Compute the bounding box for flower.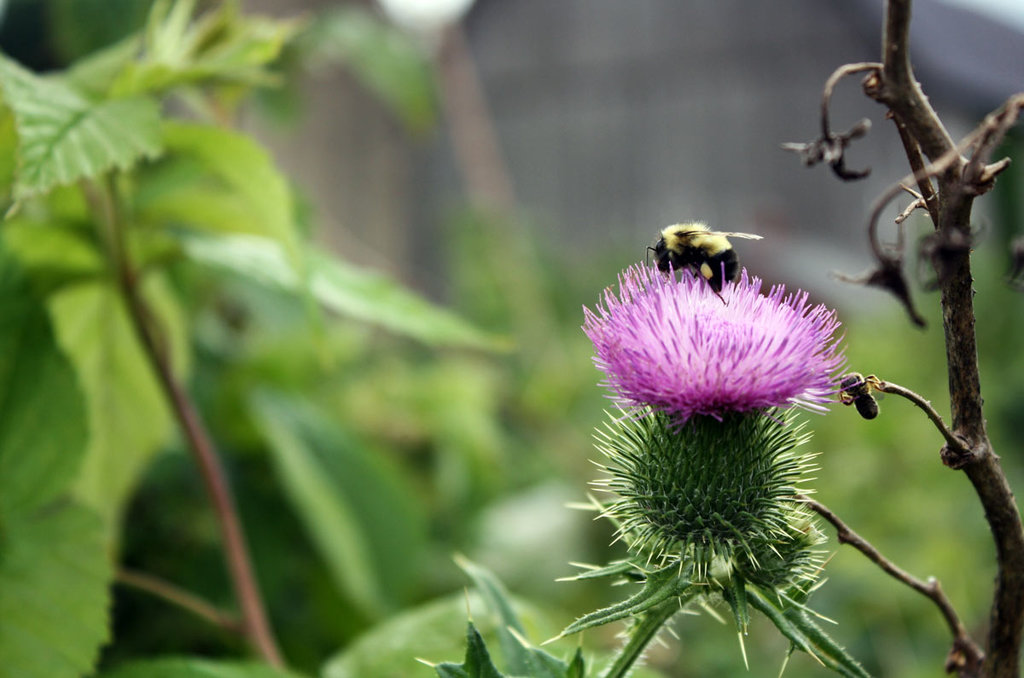
locate(590, 253, 881, 459).
